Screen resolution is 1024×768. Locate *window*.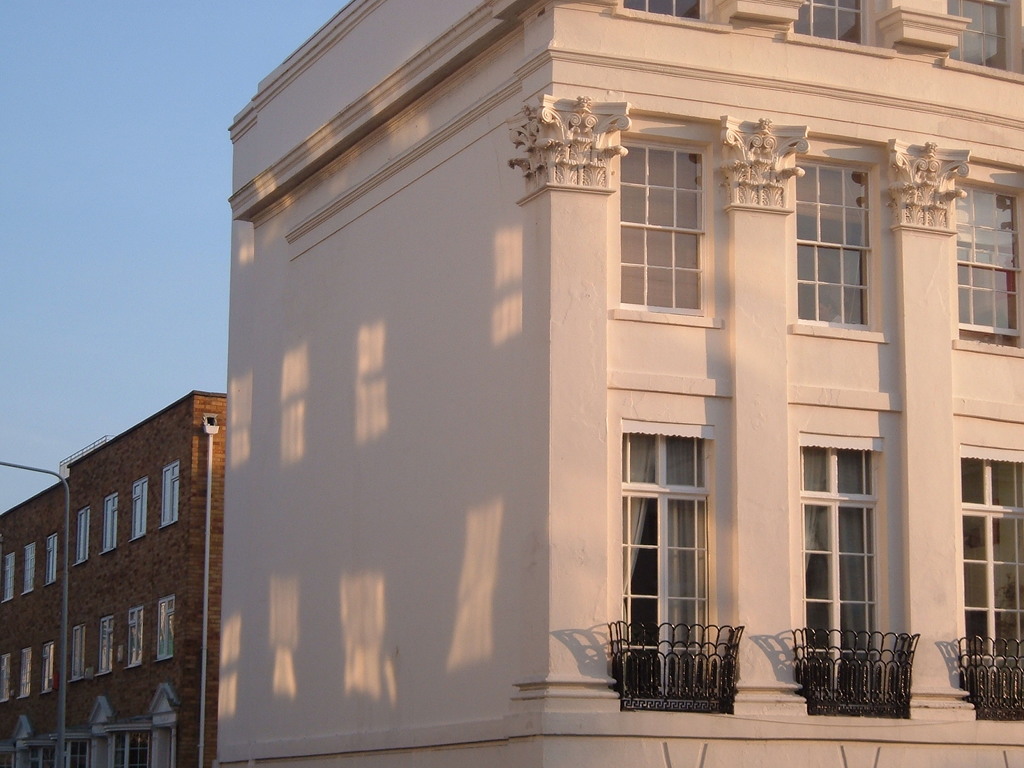
detection(17, 546, 38, 595).
